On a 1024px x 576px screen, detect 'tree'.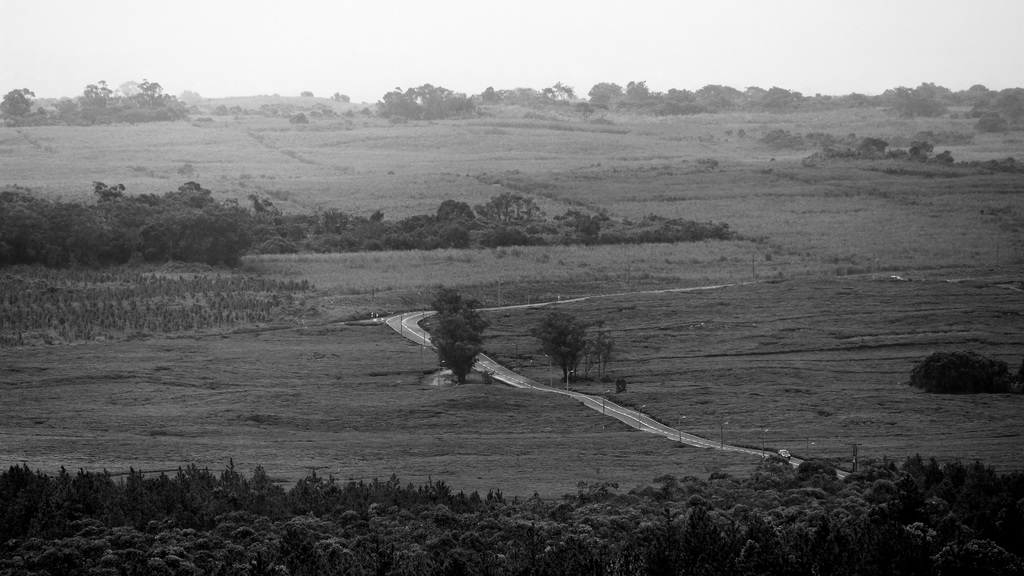
bbox(432, 285, 492, 383).
